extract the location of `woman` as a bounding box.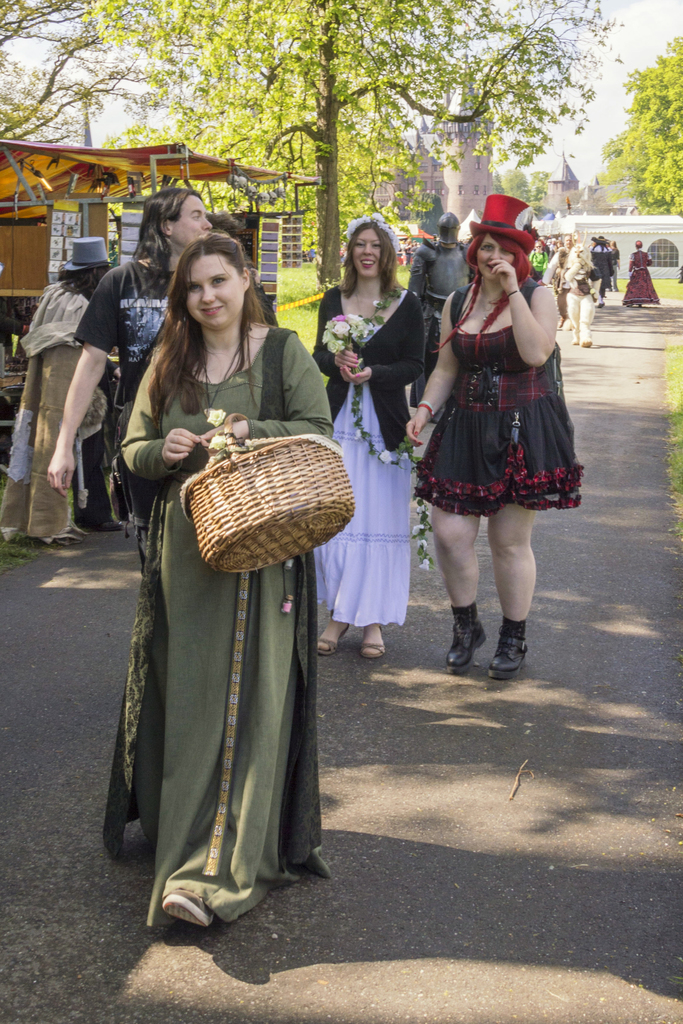
BBox(406, 193, 580, 680).
